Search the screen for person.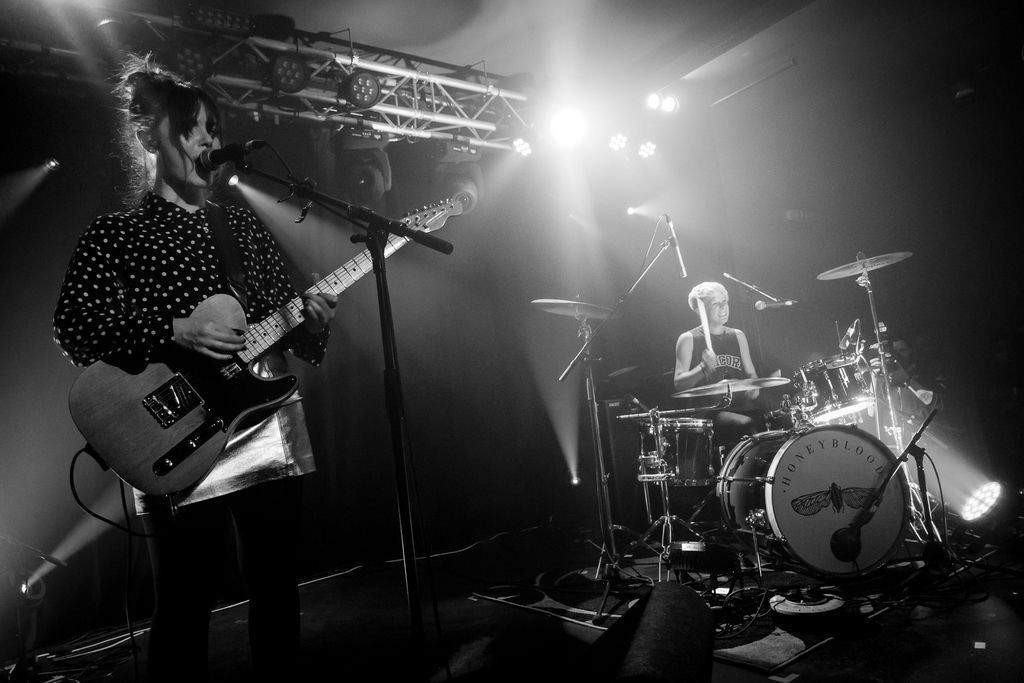
Found at (x1=671, y1=278, x2=760, y2=482).
